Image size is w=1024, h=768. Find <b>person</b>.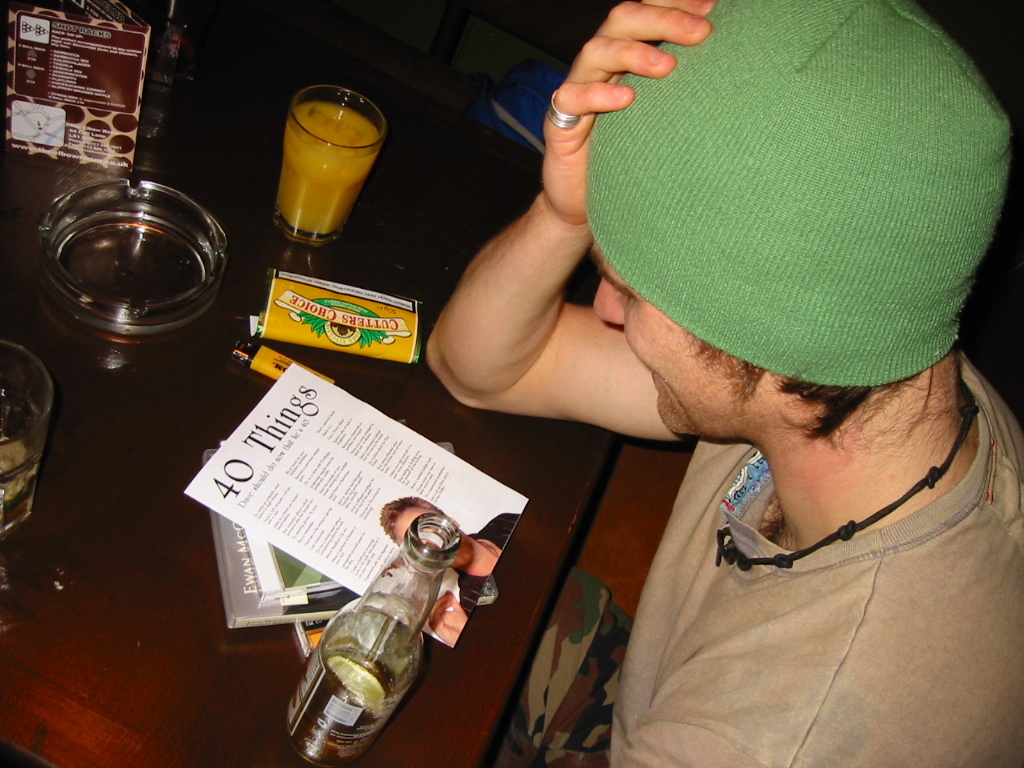
bbox=[422, 0, 1023, 767].
